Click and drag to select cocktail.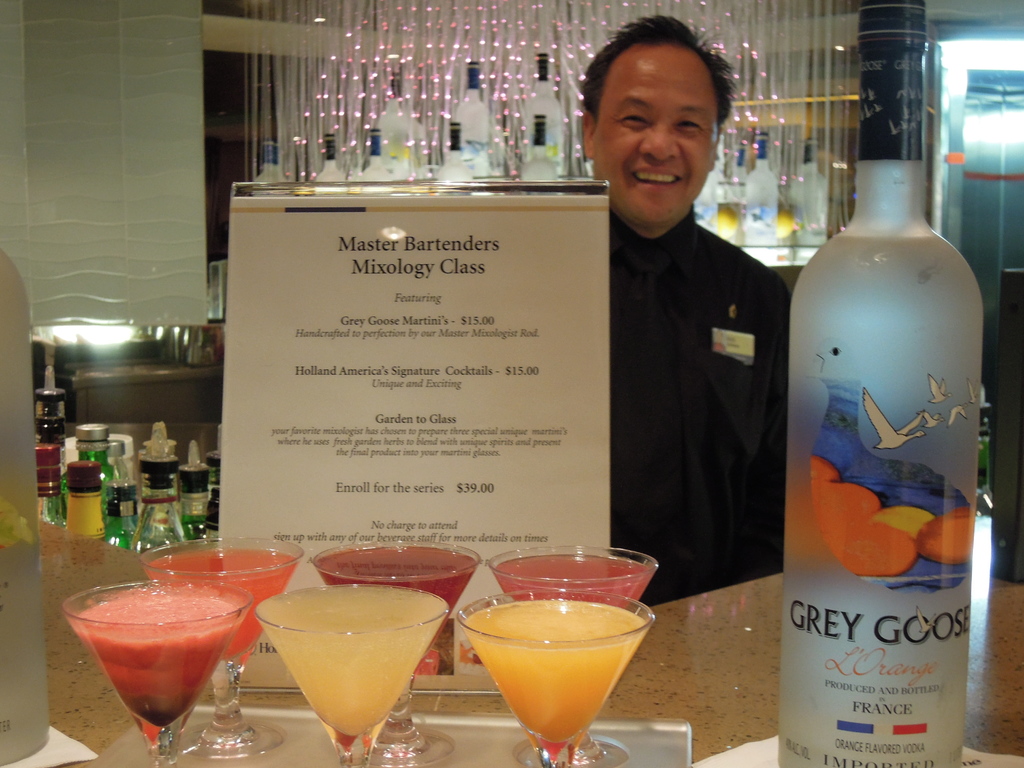
Selection: [255,577,453,767].
